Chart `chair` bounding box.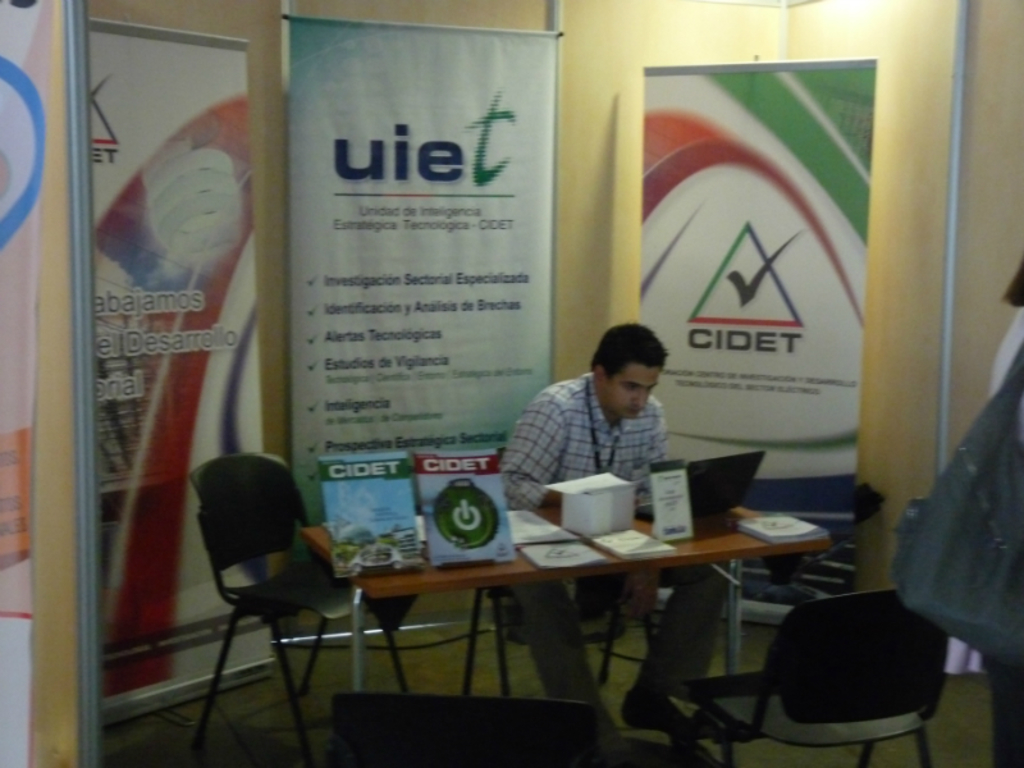
Charted: (left=460, top=451, right=652, bottom=699).
